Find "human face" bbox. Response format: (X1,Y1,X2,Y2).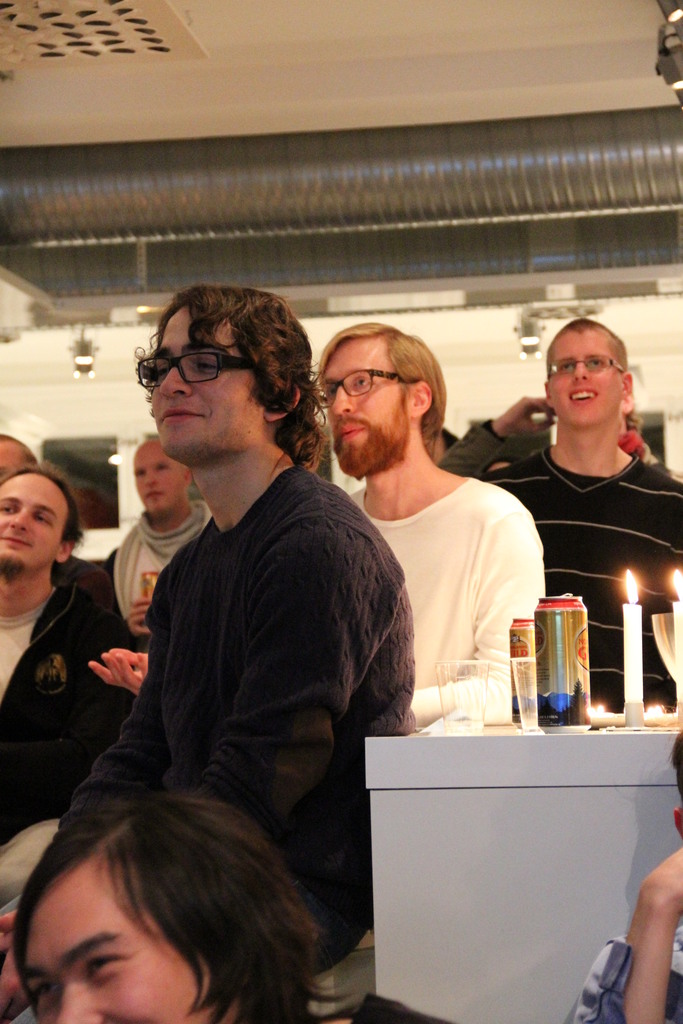
(134,447,179,511).
